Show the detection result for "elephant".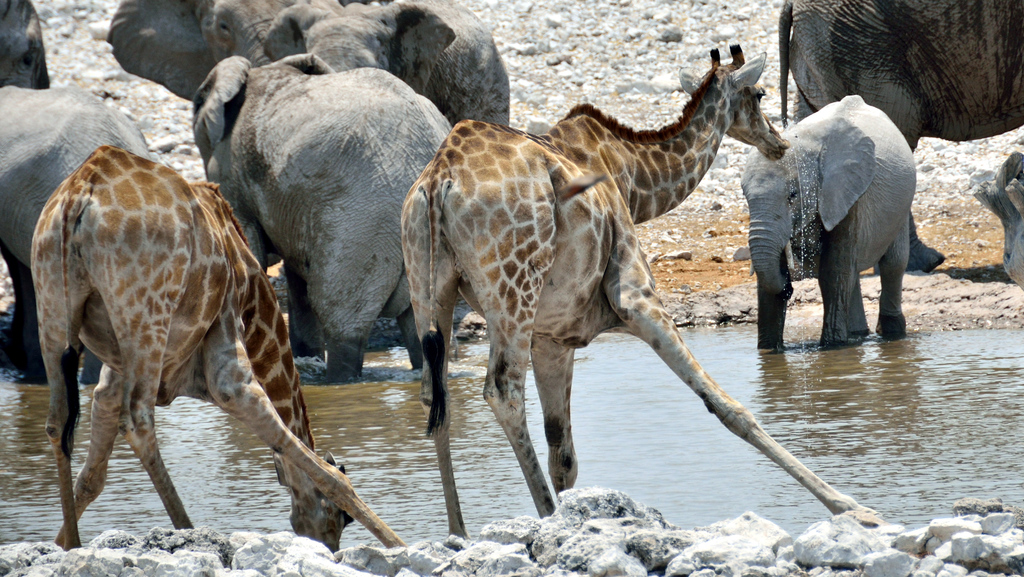
x1=192, y1=55, x2=476, y2=387.
